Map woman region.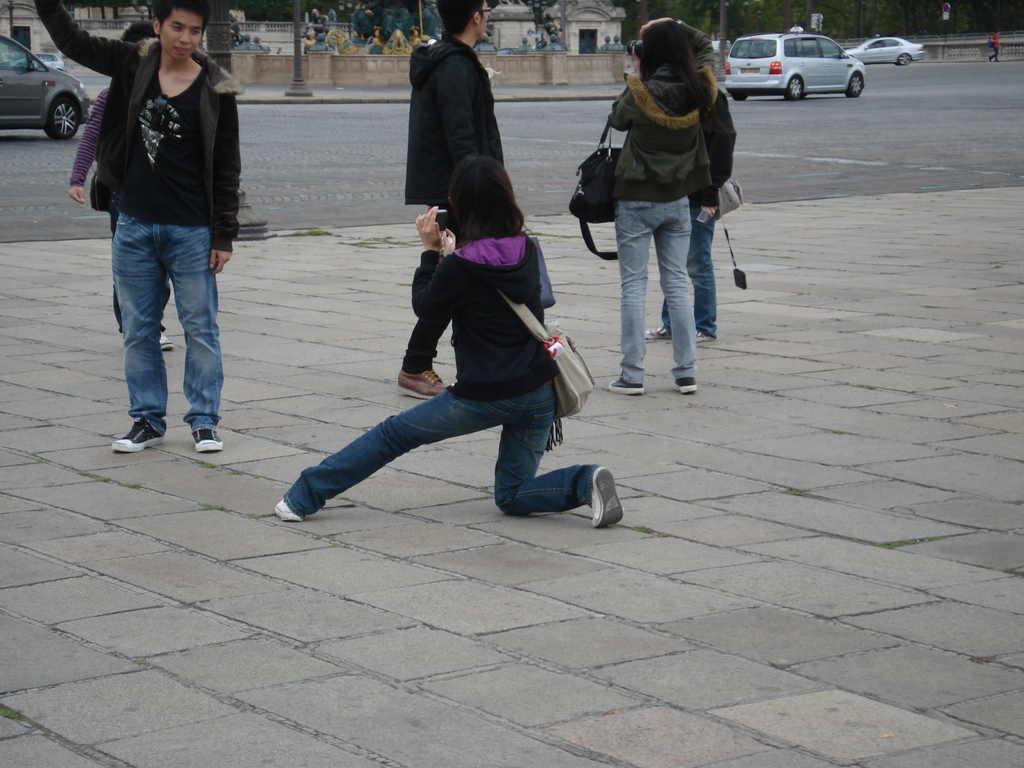
Mapped to box(592, 1, 707, 413).
